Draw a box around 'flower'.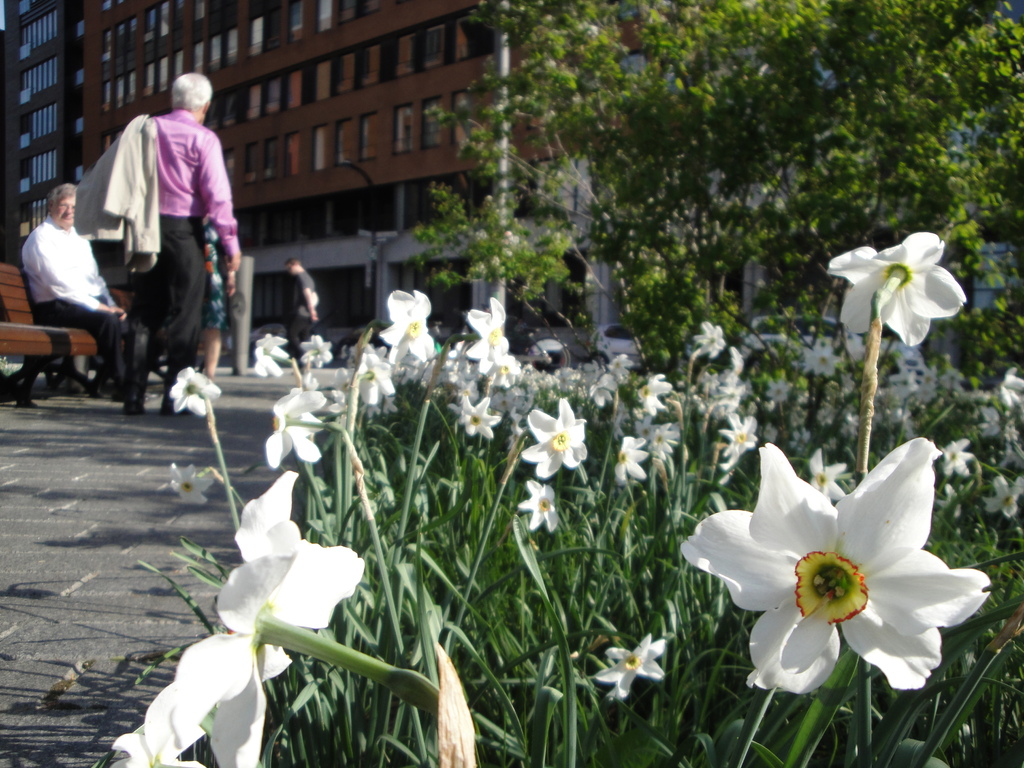
(left=705, top=451, right=980, bottom=715).
